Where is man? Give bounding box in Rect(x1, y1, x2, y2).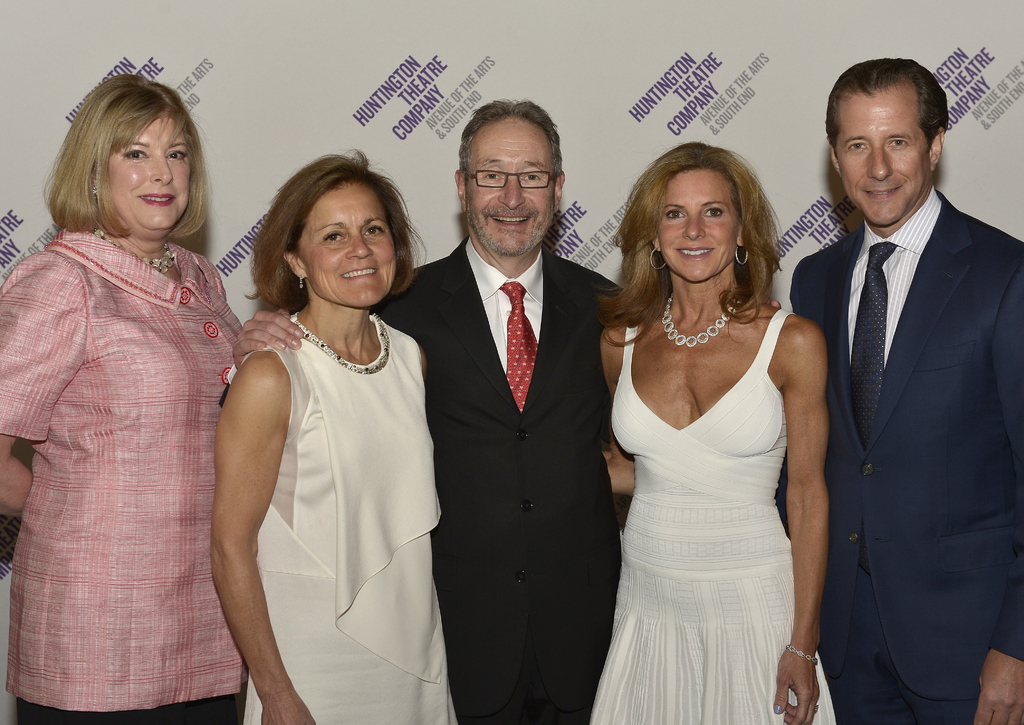
Rect(228, 97, 778, 724).
